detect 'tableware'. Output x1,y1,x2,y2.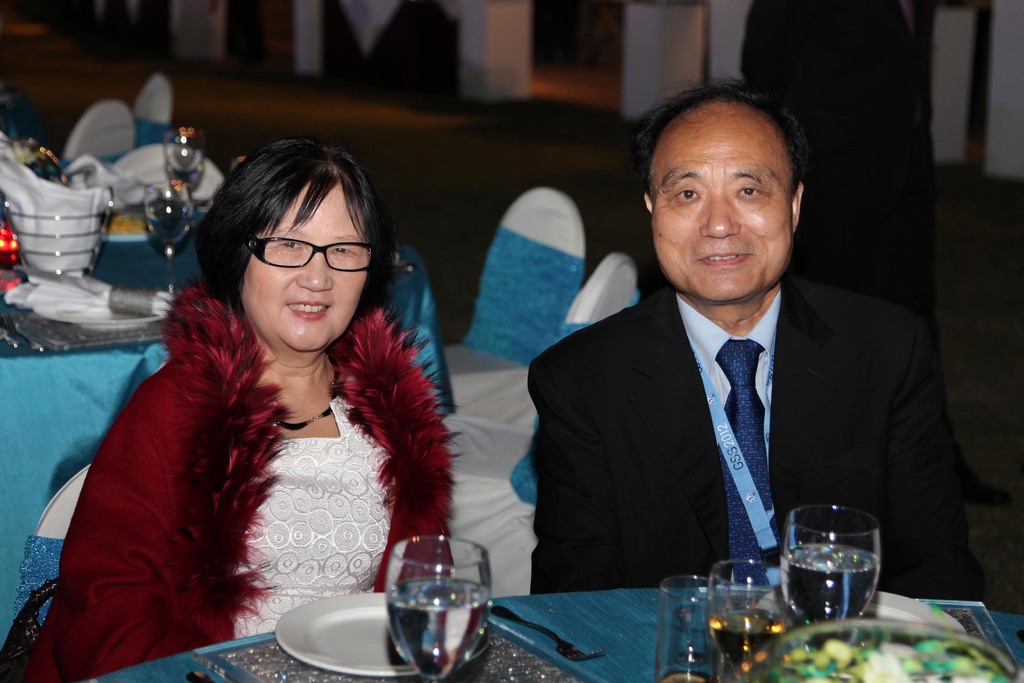
187,668,211,682.
